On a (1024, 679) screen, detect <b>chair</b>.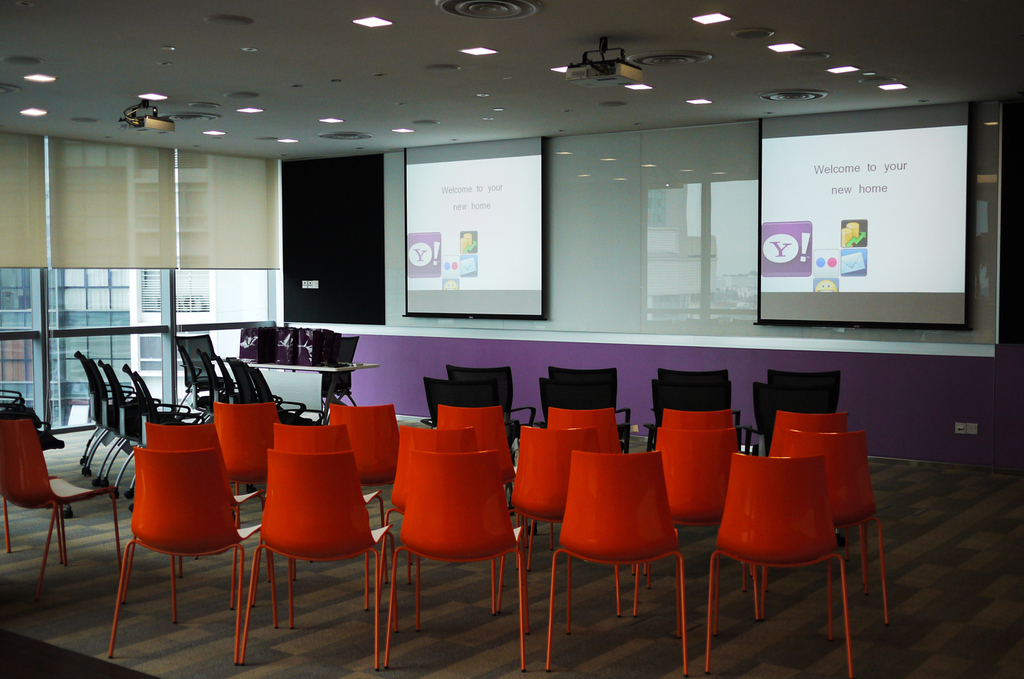
l=757, t=385, r=830, b=455.
